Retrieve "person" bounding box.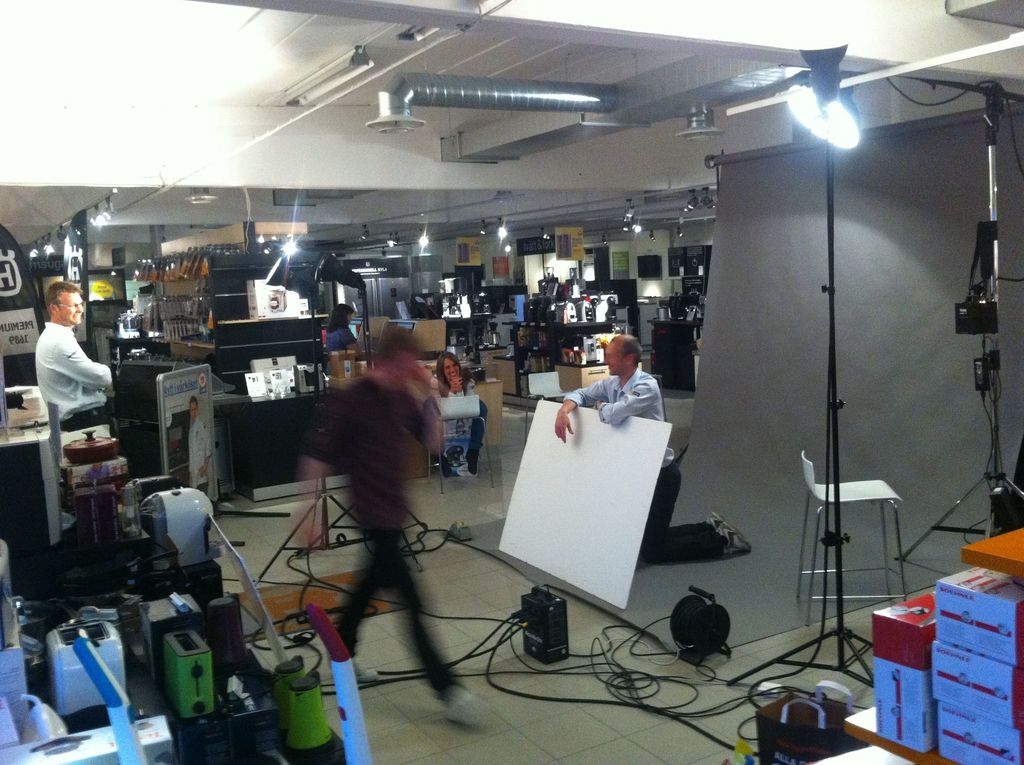
Bounding box: detection(280, 314, 500, 727).
